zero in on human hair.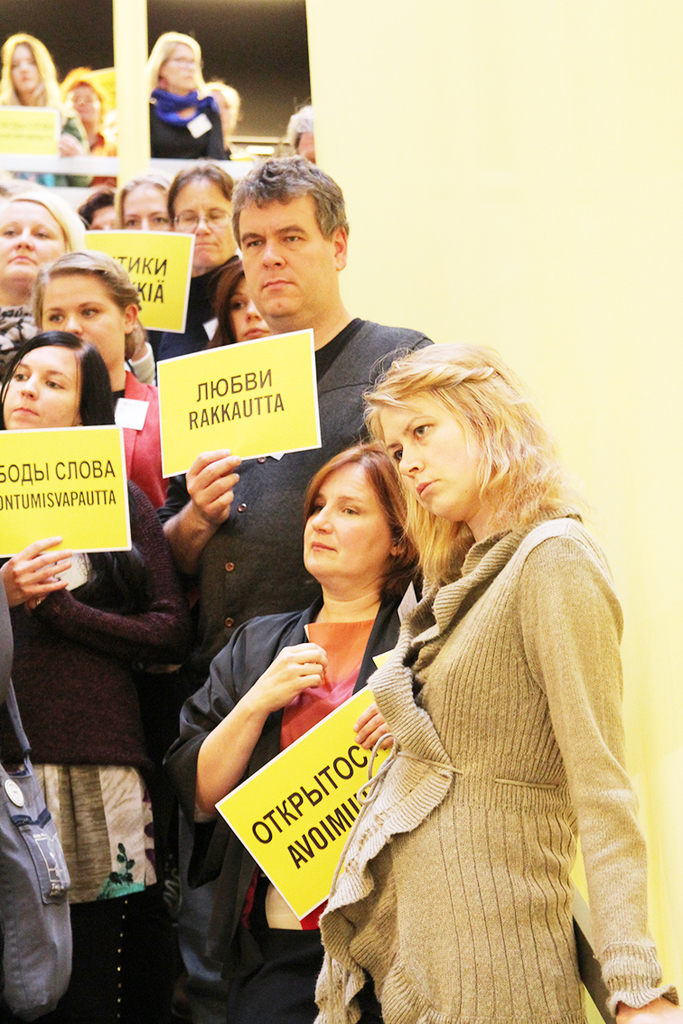
Zeroed in: box=[0, 32, 61, 109].
